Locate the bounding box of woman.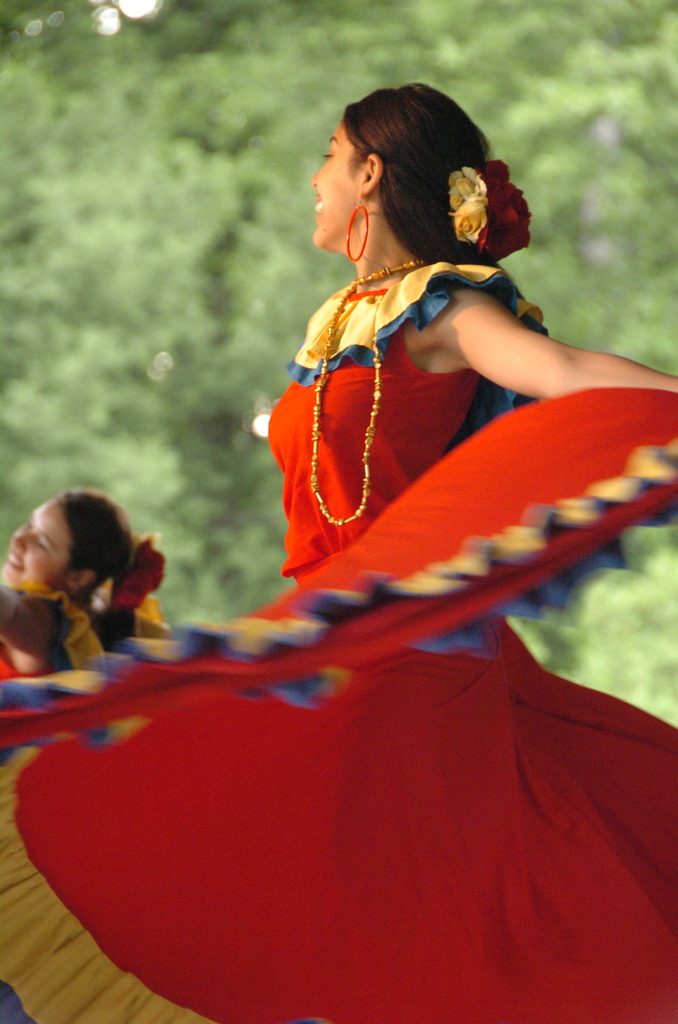
Bounding box: locate(0, 93, 677, 1023).
